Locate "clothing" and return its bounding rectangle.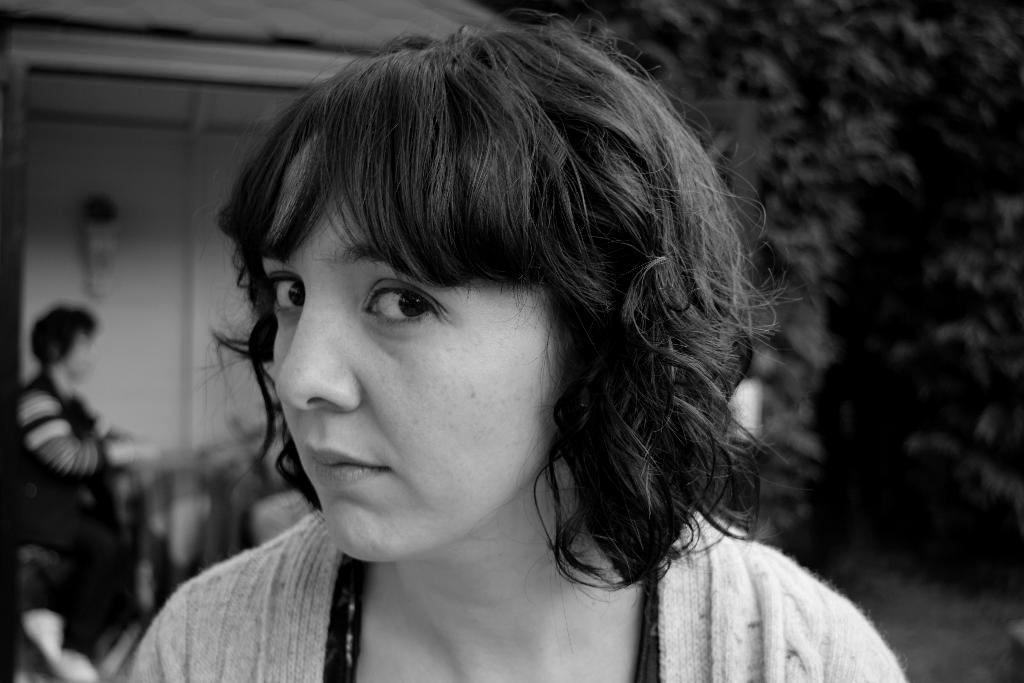
x1=21, y1=372, x2=139, y2=494.
